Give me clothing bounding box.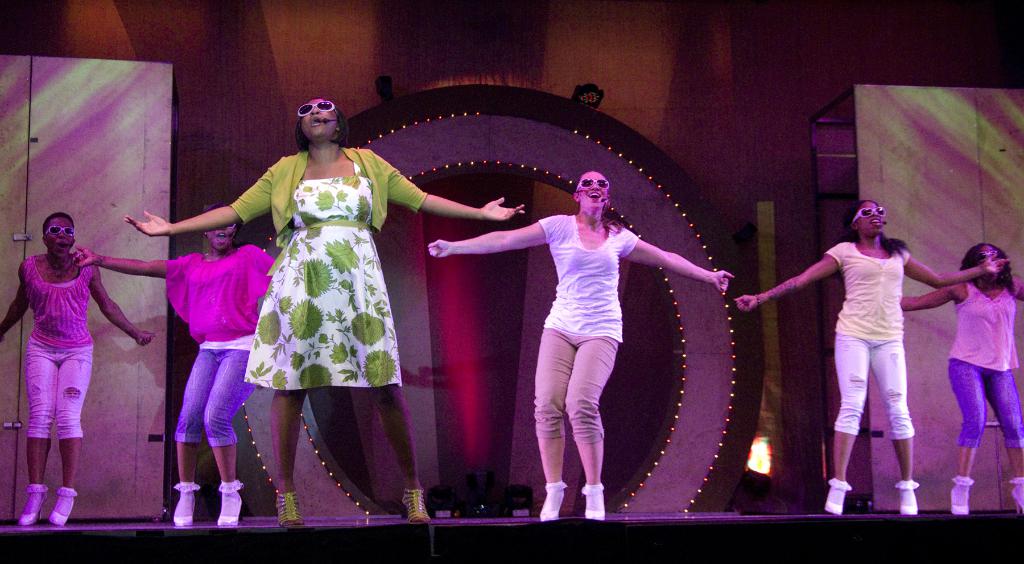
(161,232,305,436).
